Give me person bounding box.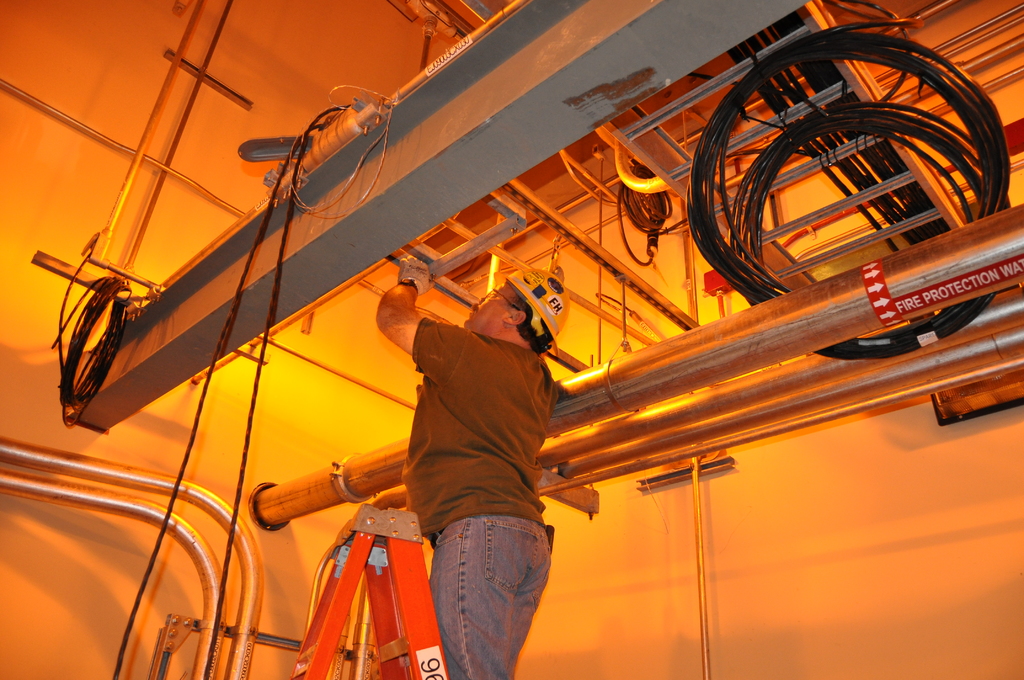
pyautogui.locateOnScreen(348, 237, 579, 679).
